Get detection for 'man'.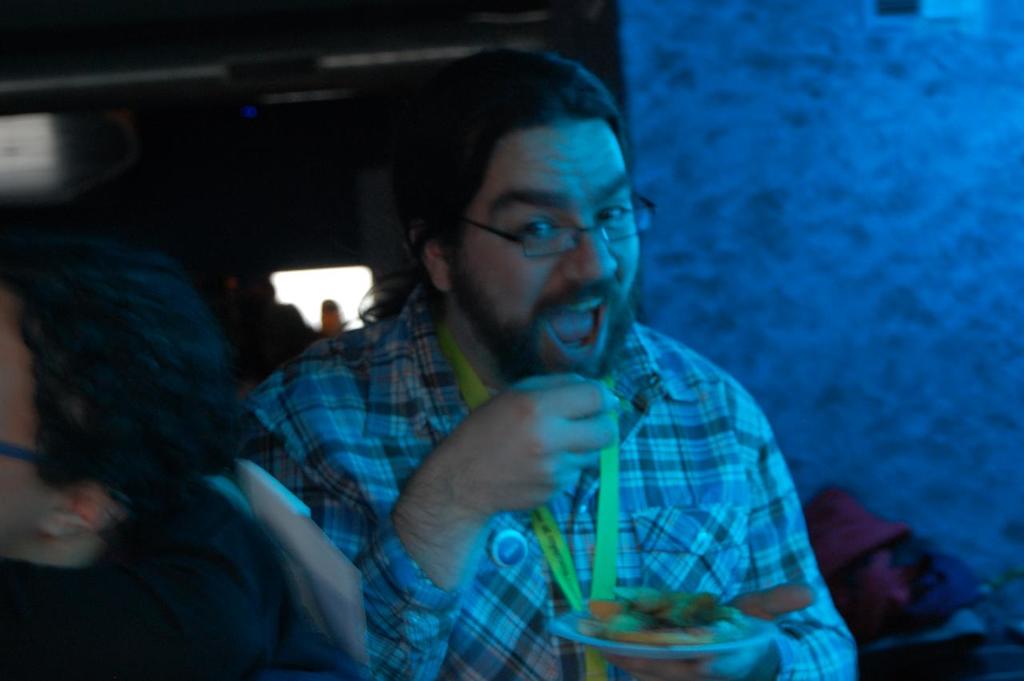
Detection: (256, 78, 866, 651).
